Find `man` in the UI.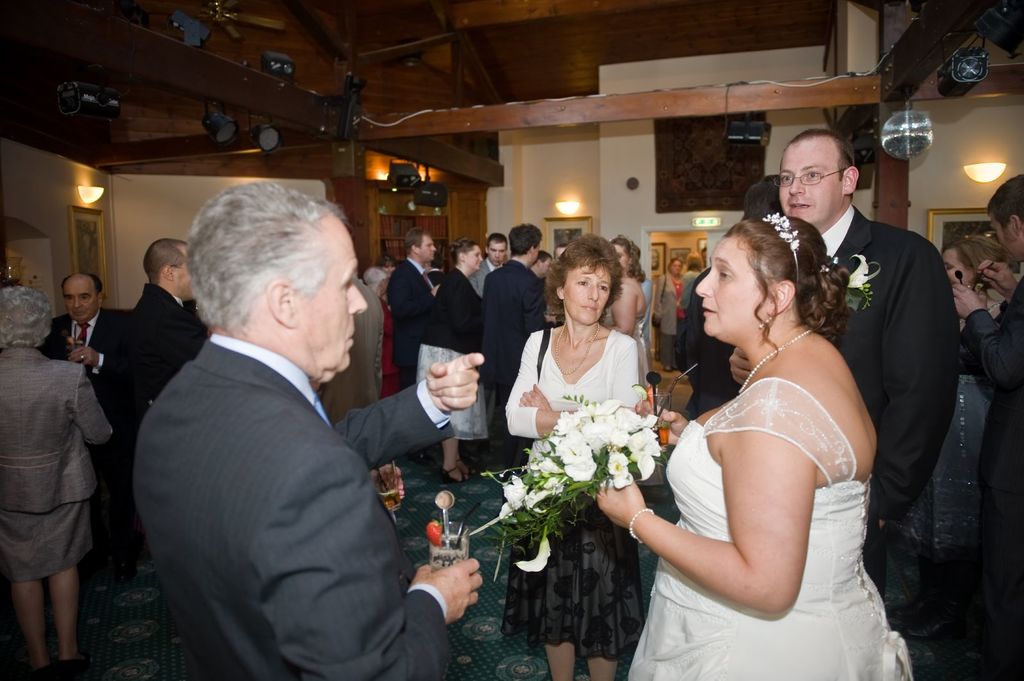
UI element at (99, 176, 468, 680).
